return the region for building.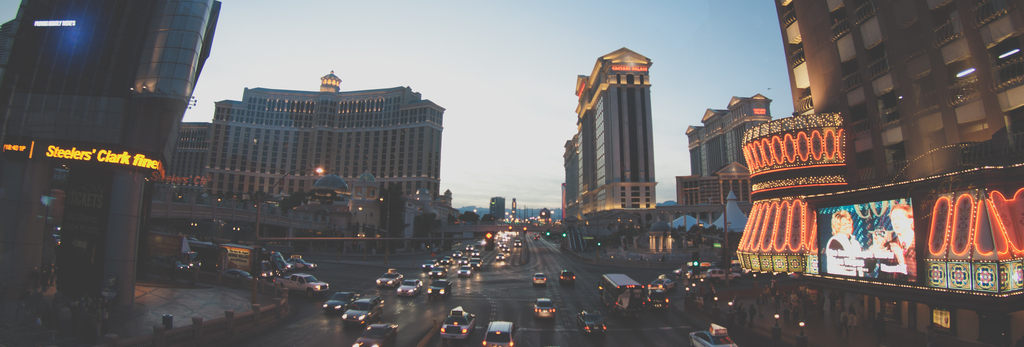
[159,72,447,248].
